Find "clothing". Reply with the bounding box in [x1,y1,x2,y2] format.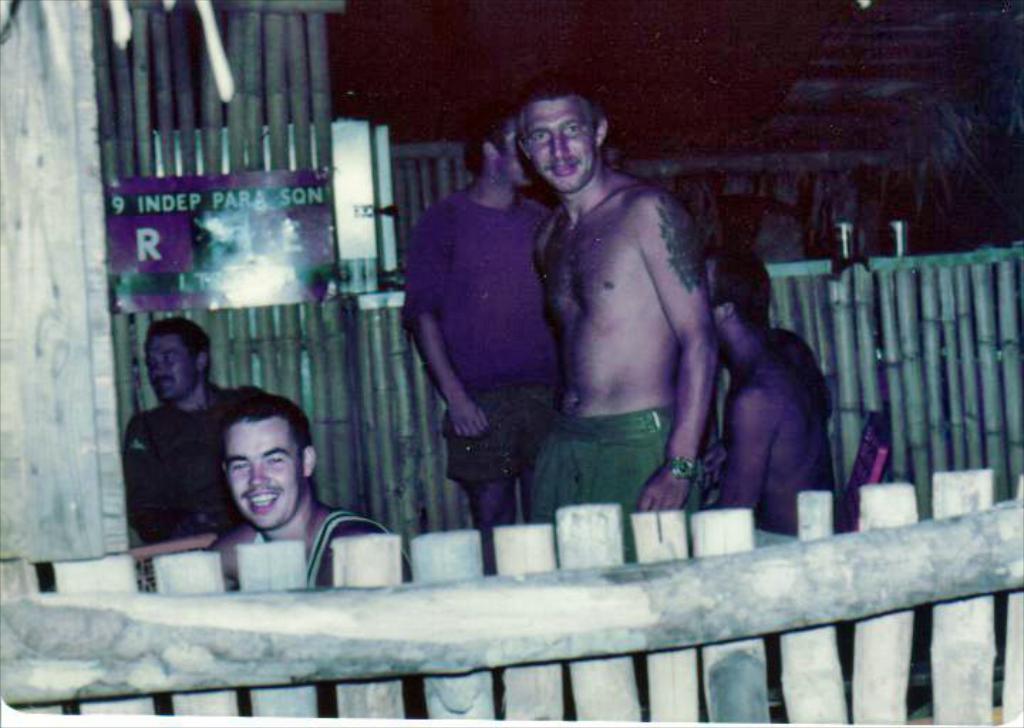
[127,391,263,550].
